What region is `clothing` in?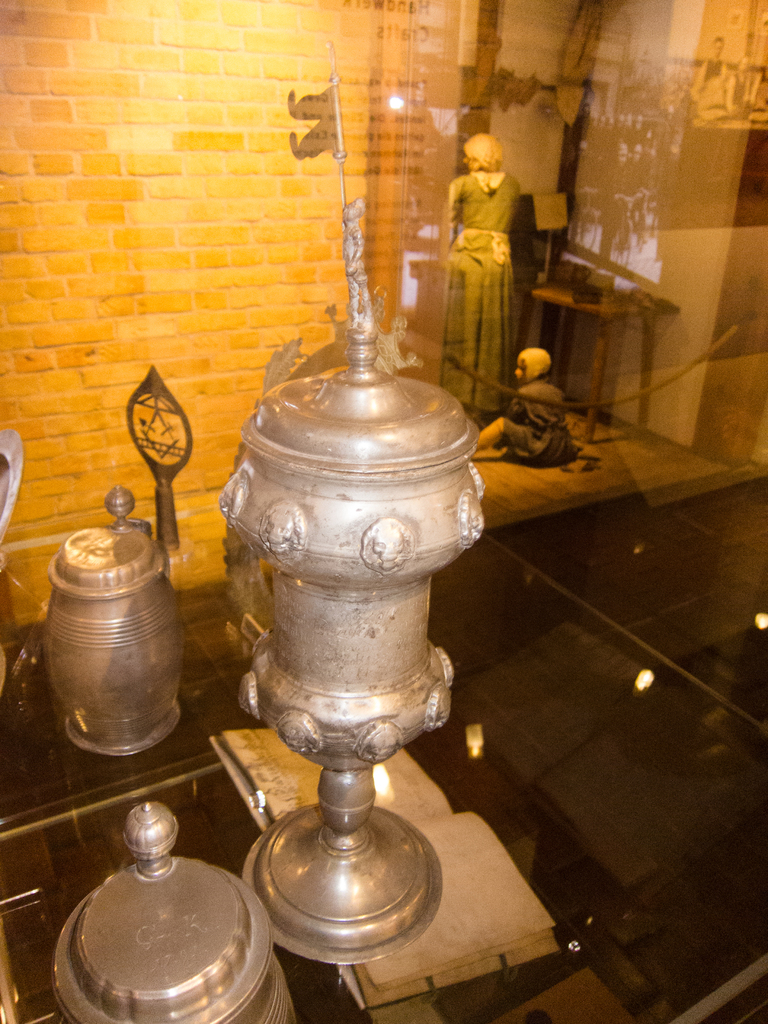
435 136 534 381.
